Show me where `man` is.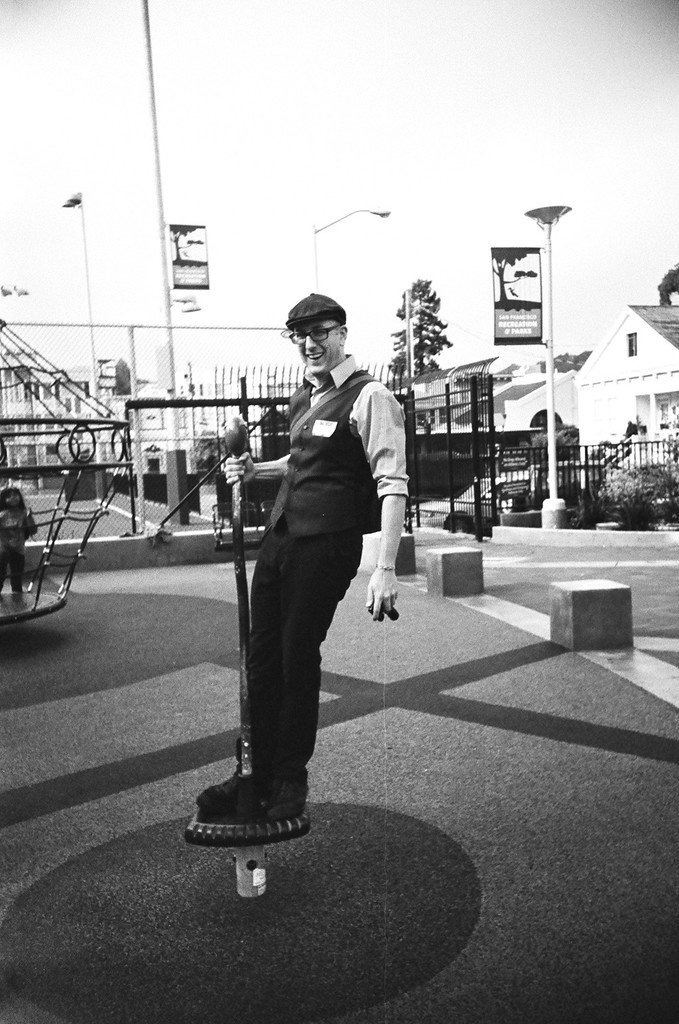
`man` is at 197 304 411 850.
